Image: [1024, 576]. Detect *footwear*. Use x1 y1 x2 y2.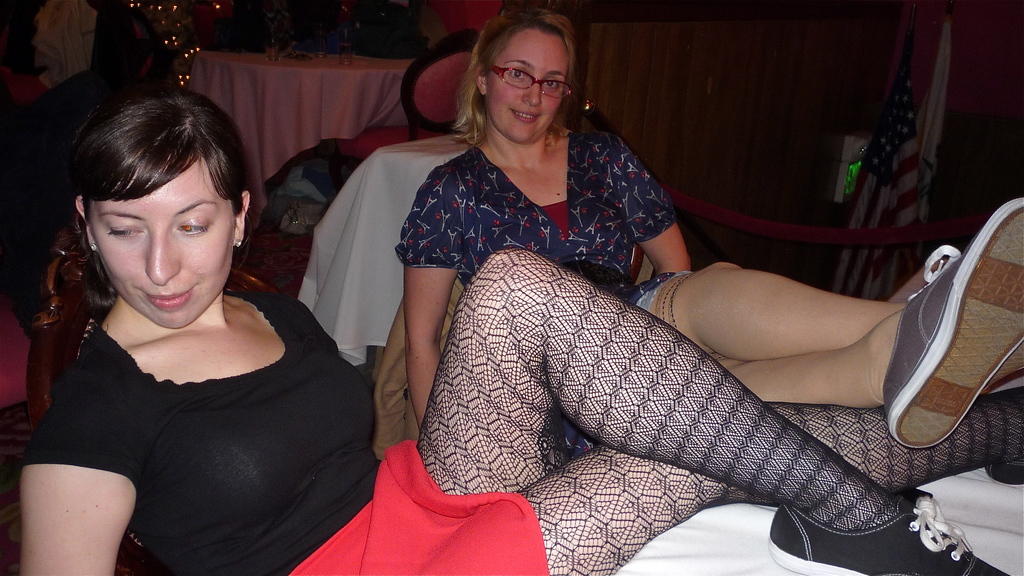
766 488 1012 575.
